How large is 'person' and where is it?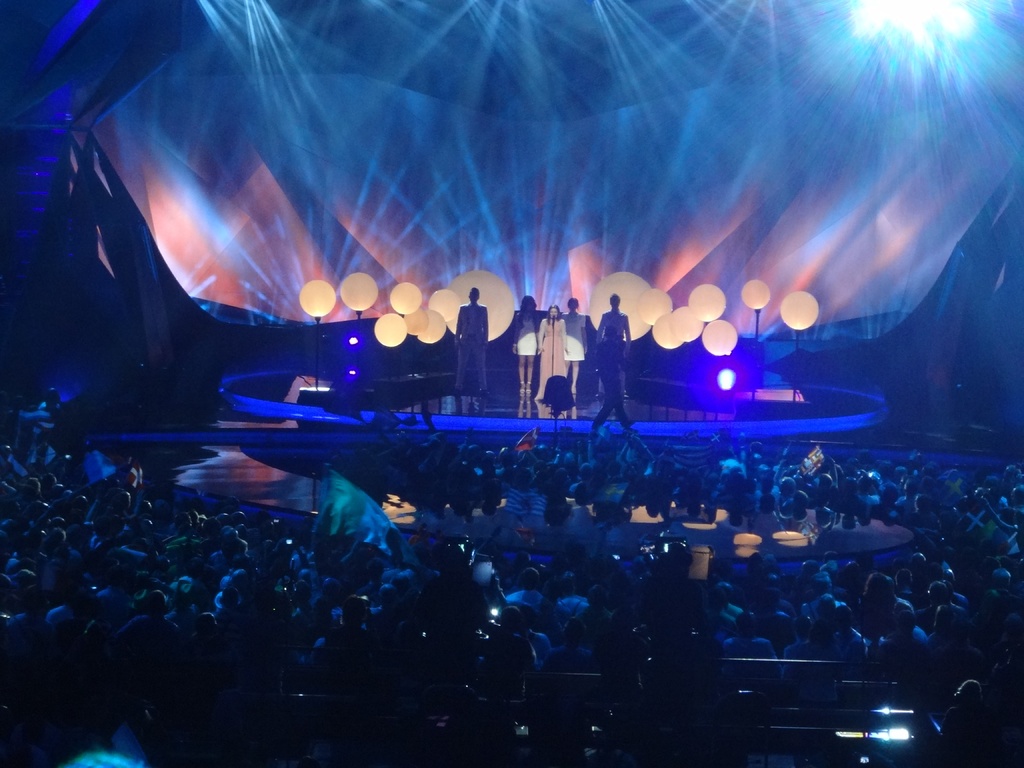
Bounding box: (875,613,929,642).
